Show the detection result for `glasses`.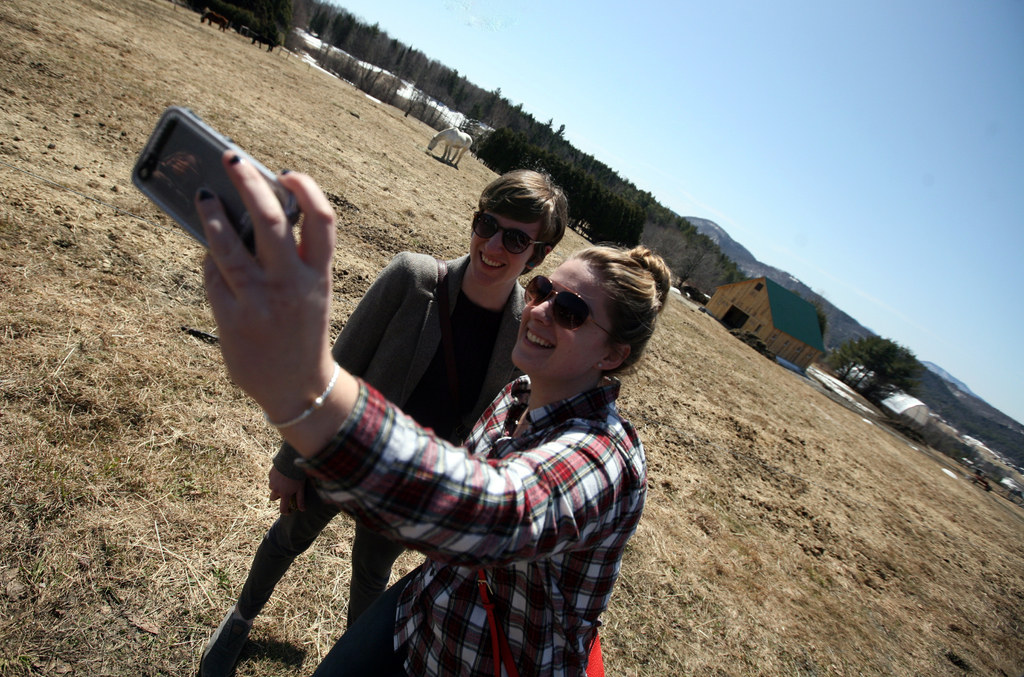
468/211/550/257.
